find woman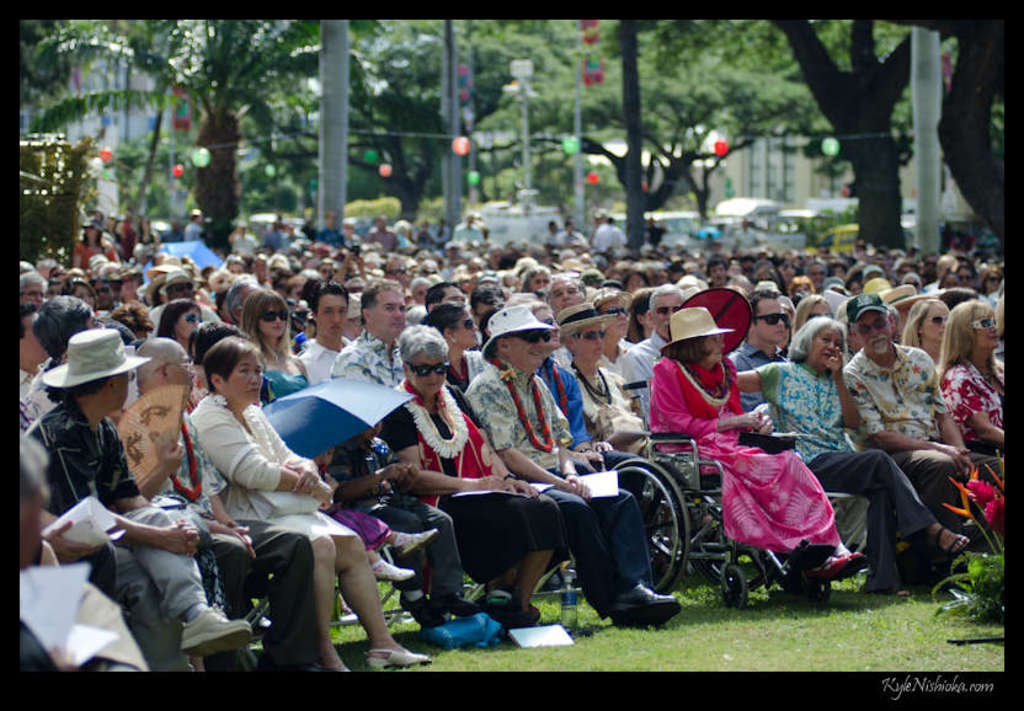
<bbox>902, 306, 951, 367</bbox>
